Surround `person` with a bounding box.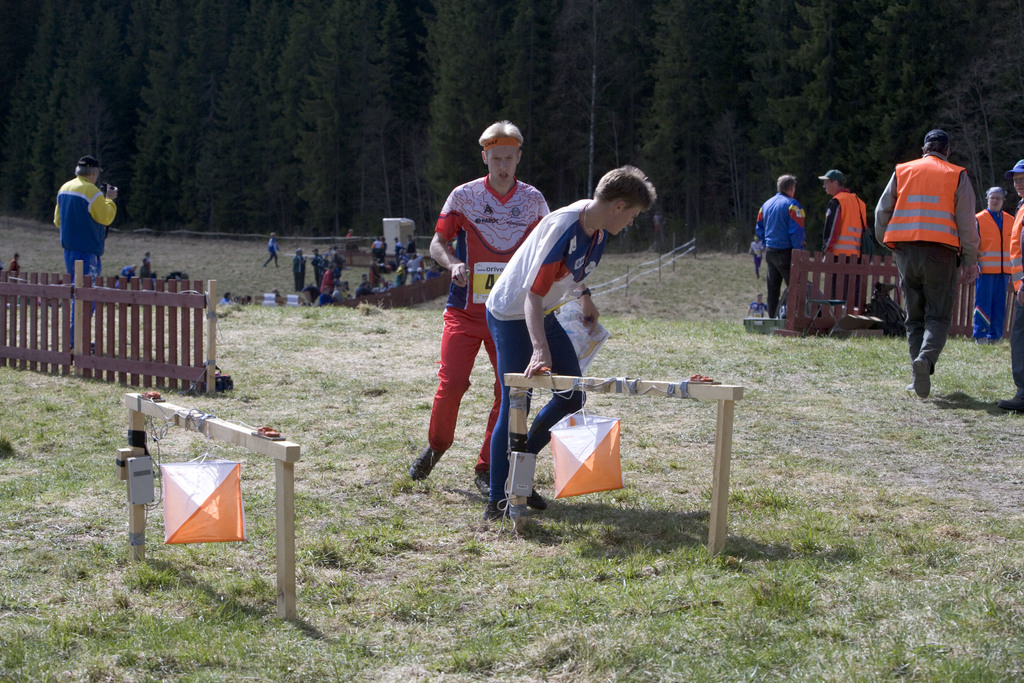
l=392, t=237, r=398, b=261.
